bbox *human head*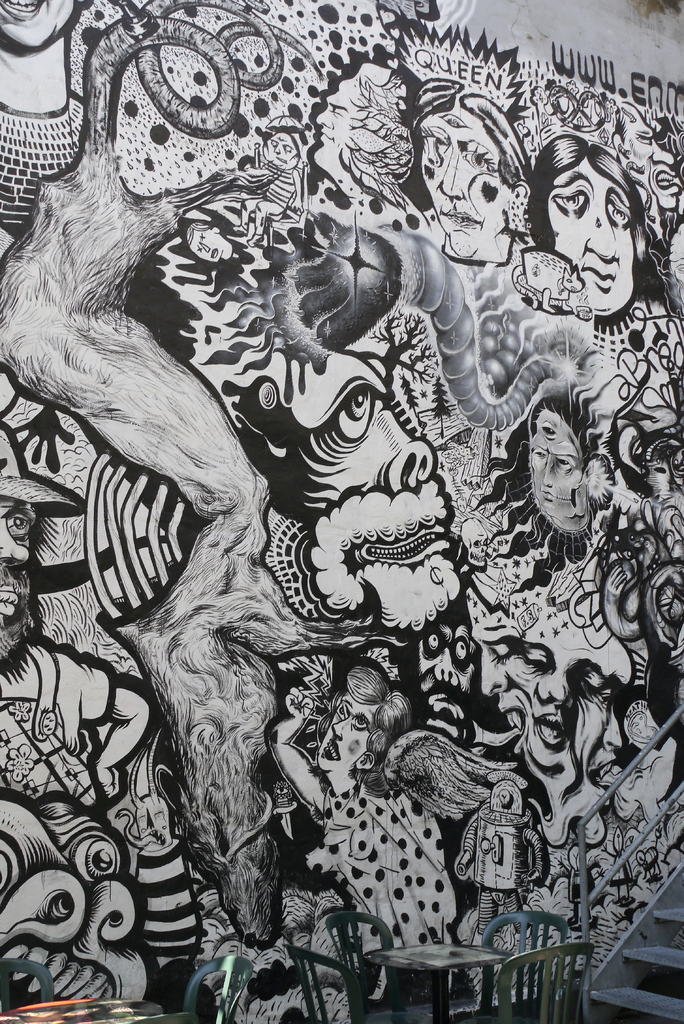
(261, 129, 302, 169)
